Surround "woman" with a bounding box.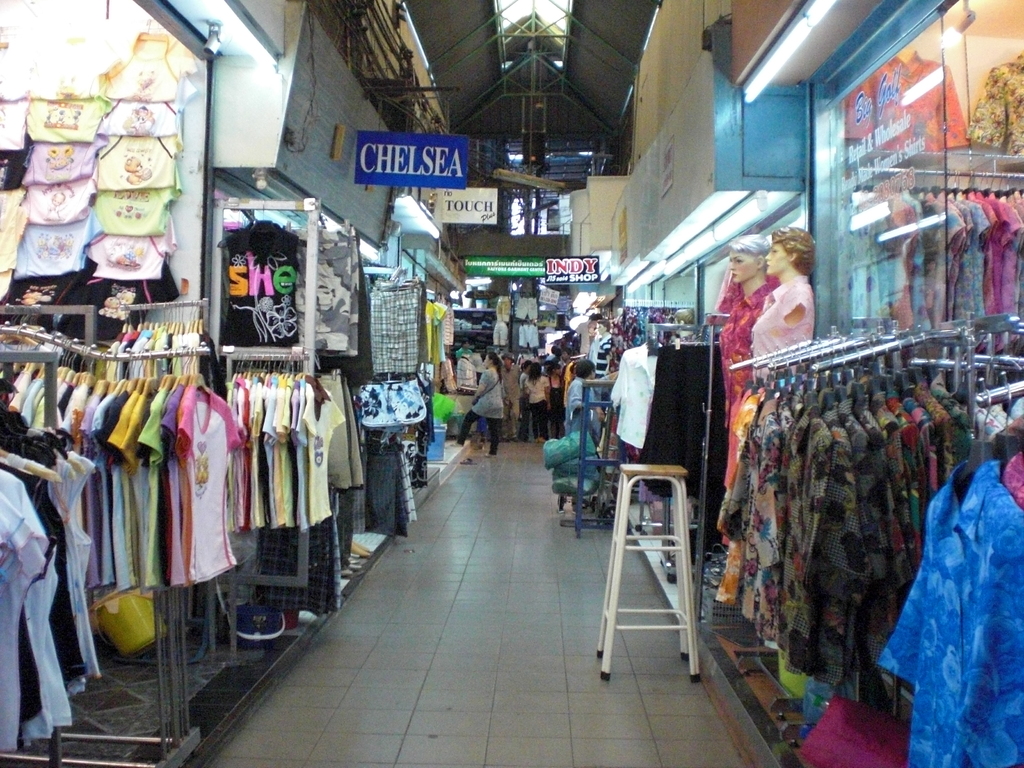
Rect(707, 225, 821, 532).
